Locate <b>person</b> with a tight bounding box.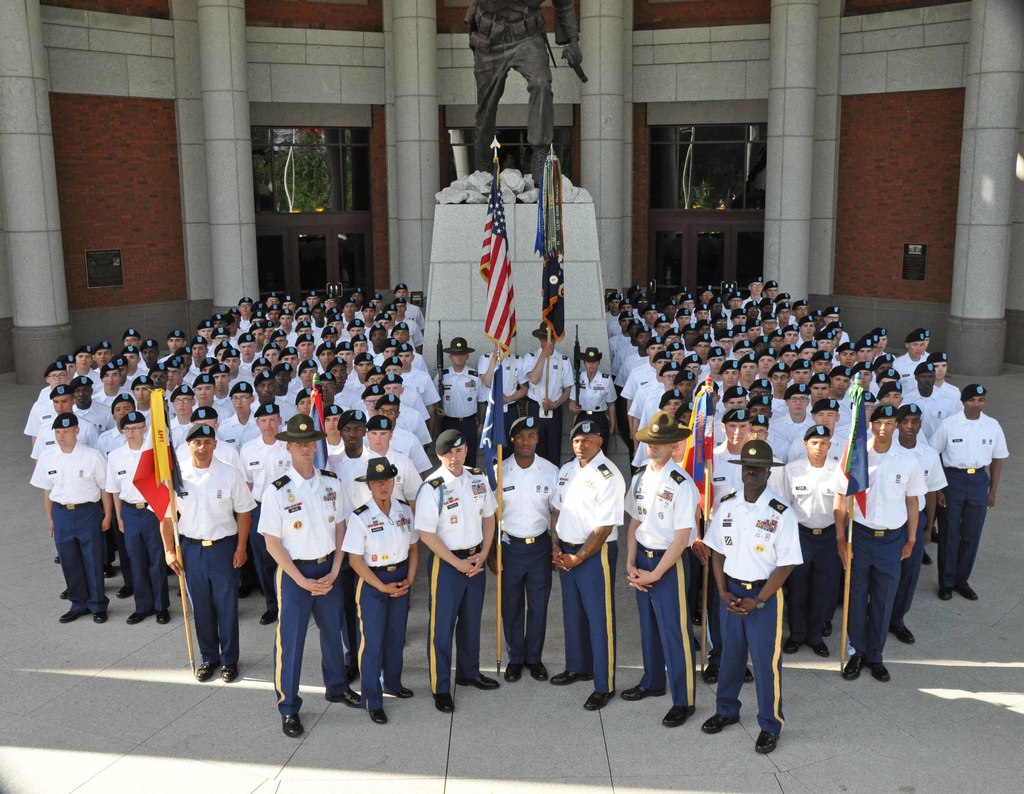
Rect(59, 352, 75, 380).
